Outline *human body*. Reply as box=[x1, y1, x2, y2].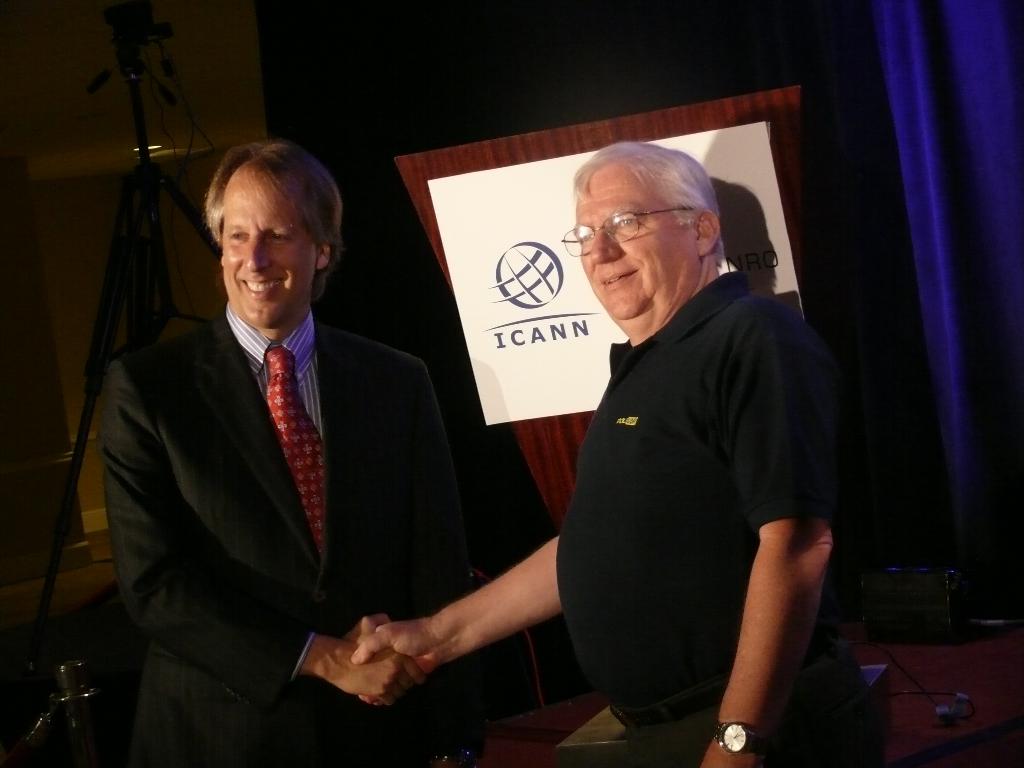
box=[351, 143, 845, 767].
